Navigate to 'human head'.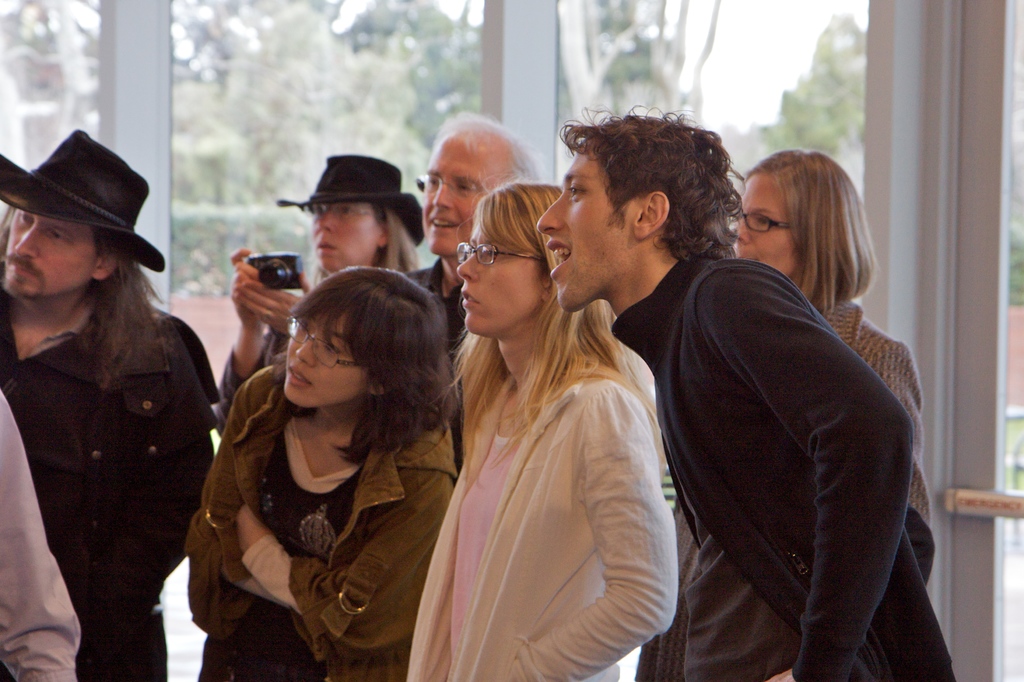
Navigation target: region(273, 154, 422, 275).
